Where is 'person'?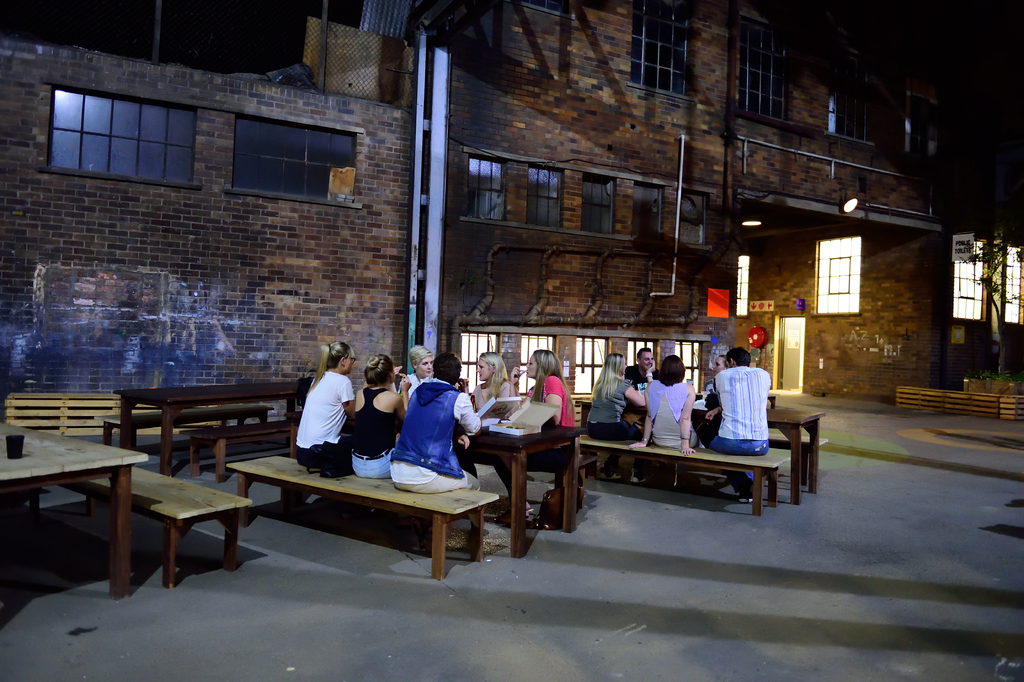
[288, 342, 356, 483].
